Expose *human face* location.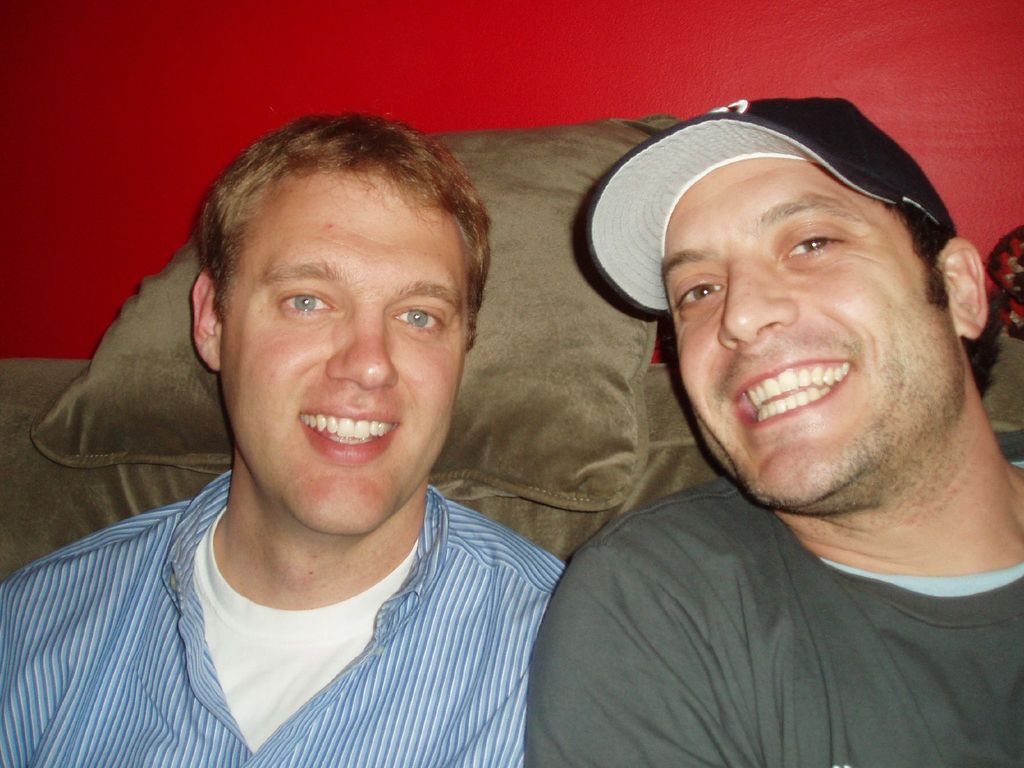
Exposed at left=658, top=157, right=964, bottom=514.
